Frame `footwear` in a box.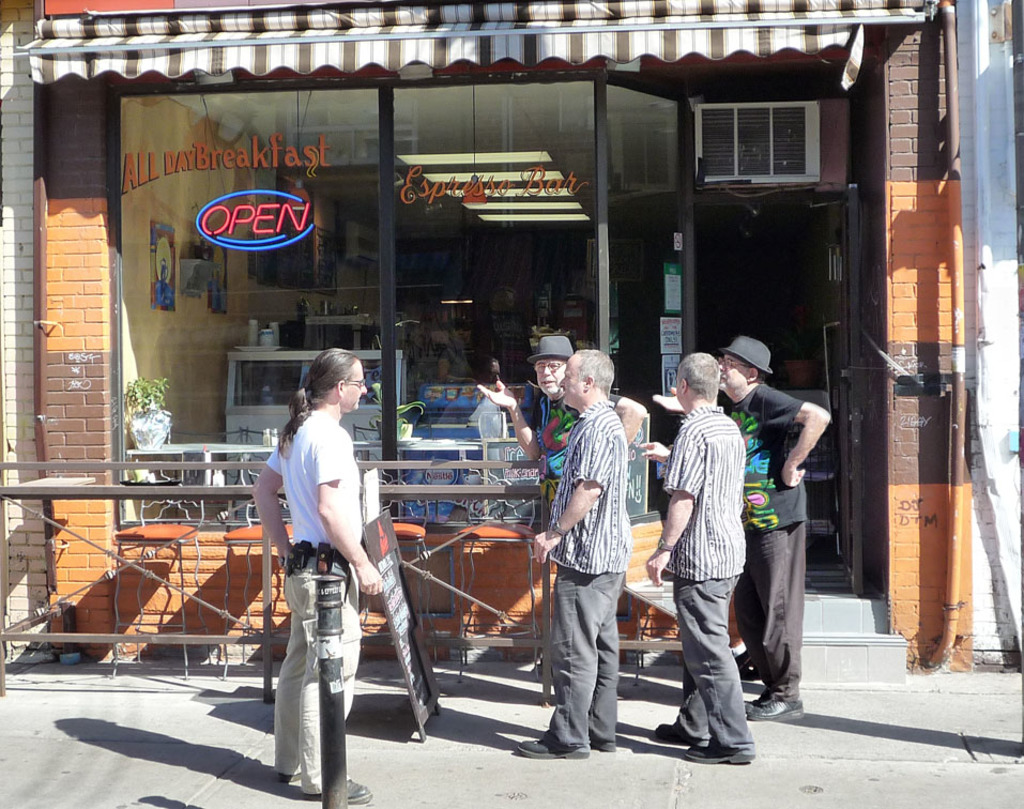
308:773:370:804.
